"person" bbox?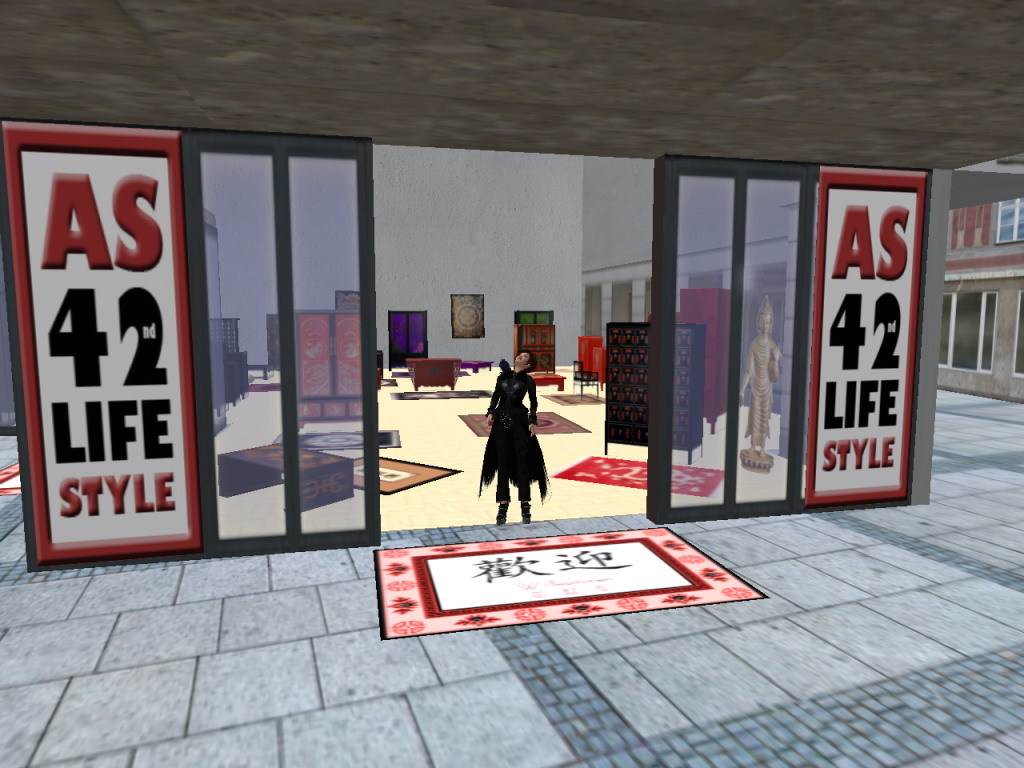
[474,350,555,523]
